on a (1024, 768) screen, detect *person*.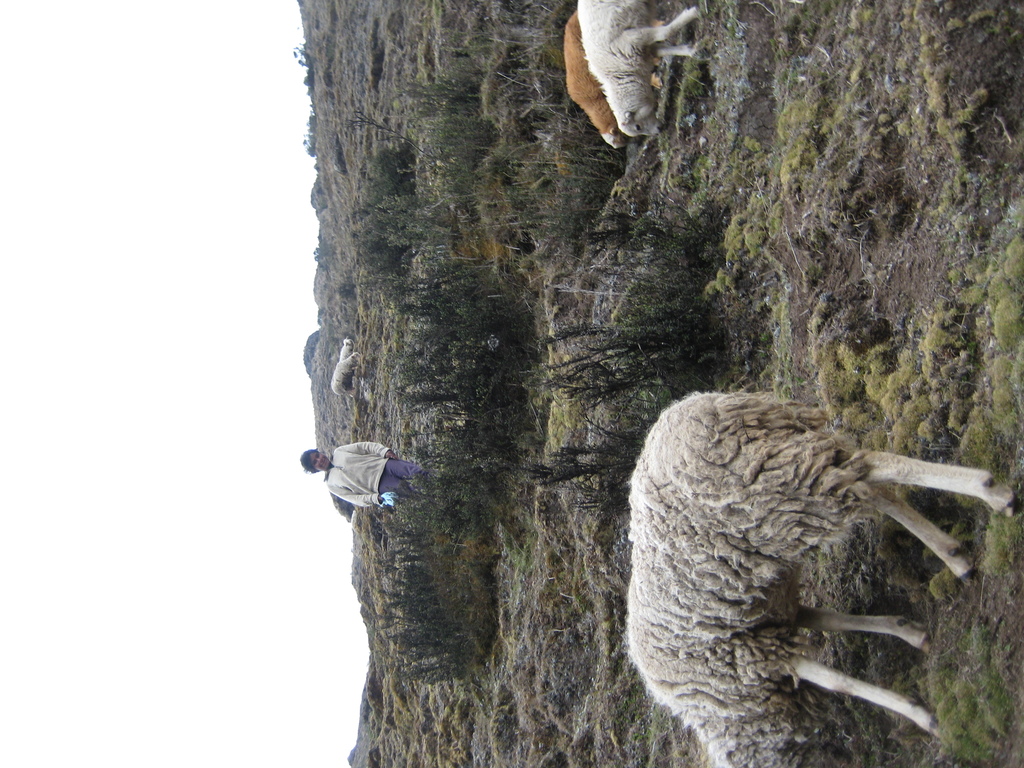
Rect(301, 431, 419, 513).
